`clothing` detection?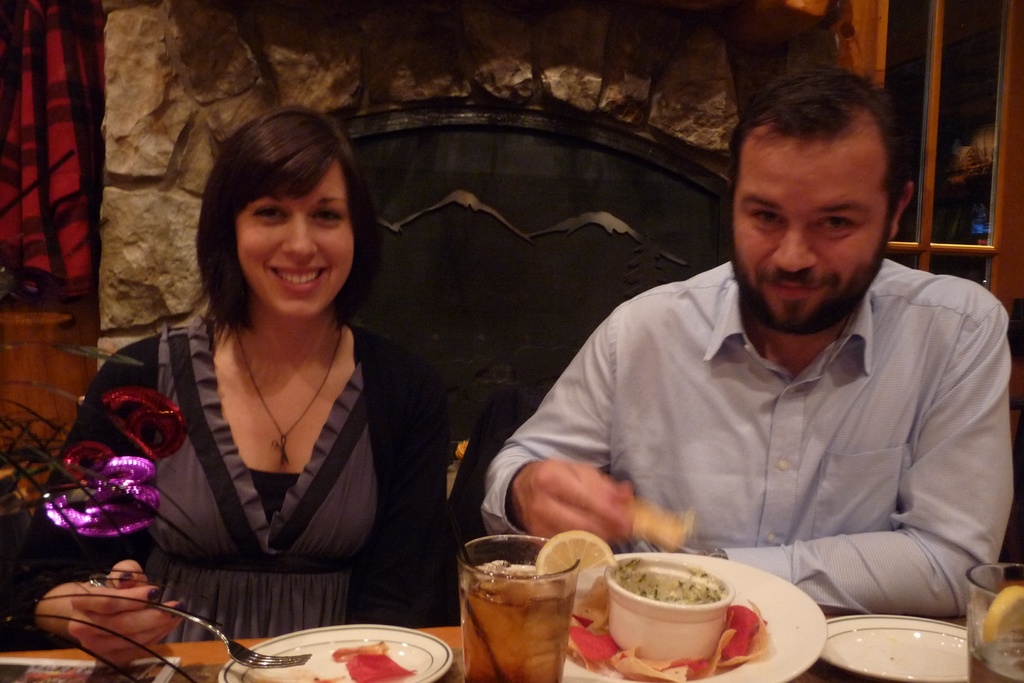
(left=2, top=304, right=453, bottom=652)
